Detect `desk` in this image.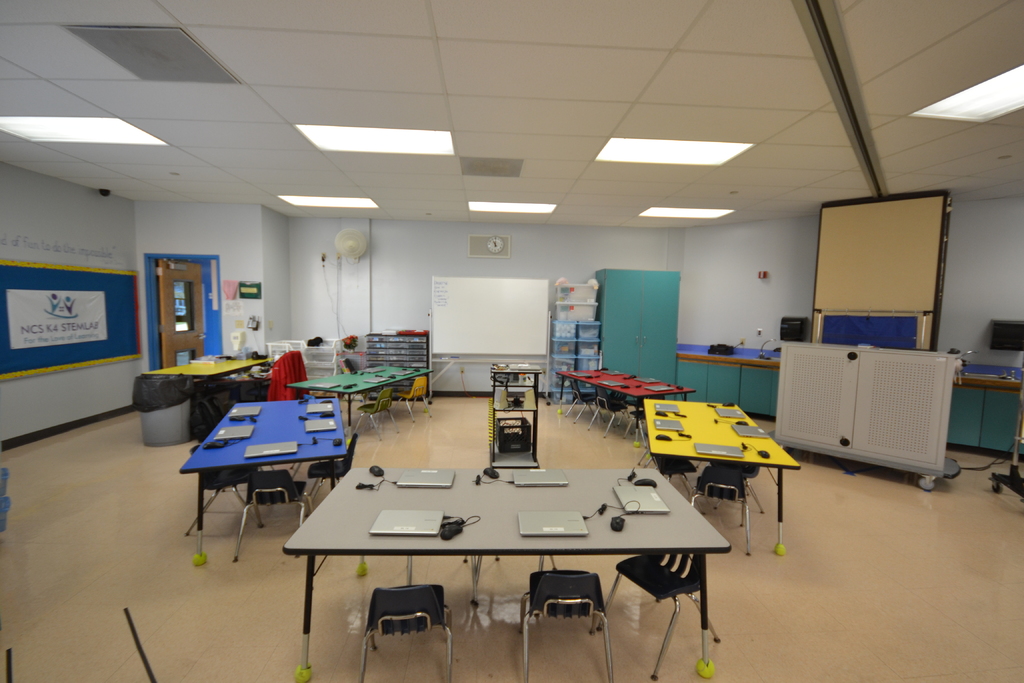
Detection: left=170, top=388, right=358, bottom=553.
